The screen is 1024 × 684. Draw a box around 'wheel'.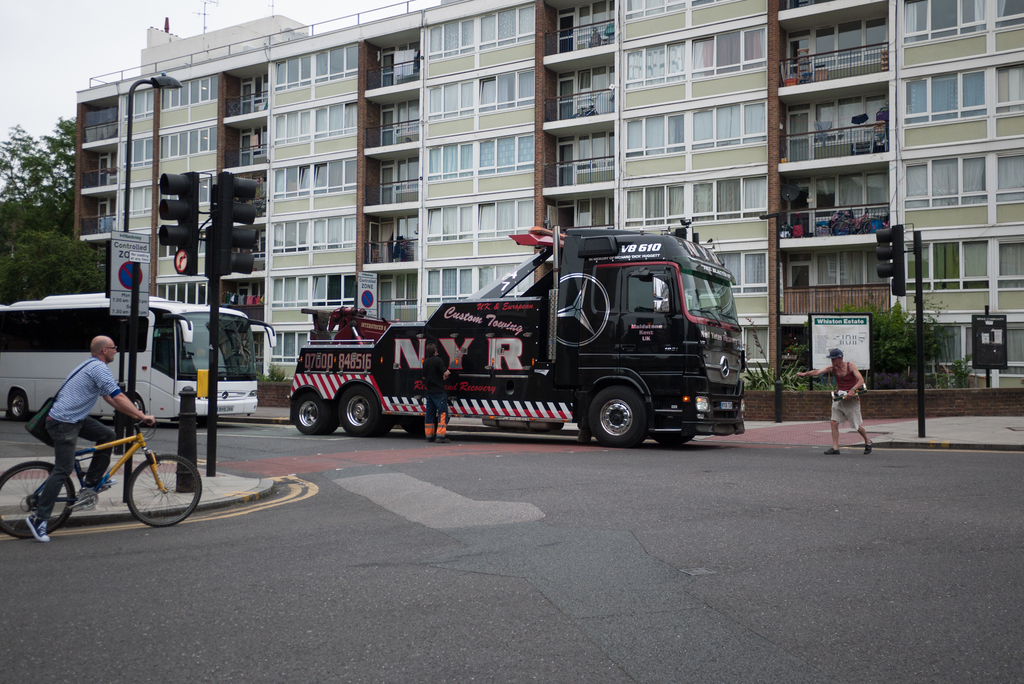
l=118, t=450, r=204, b=528.
